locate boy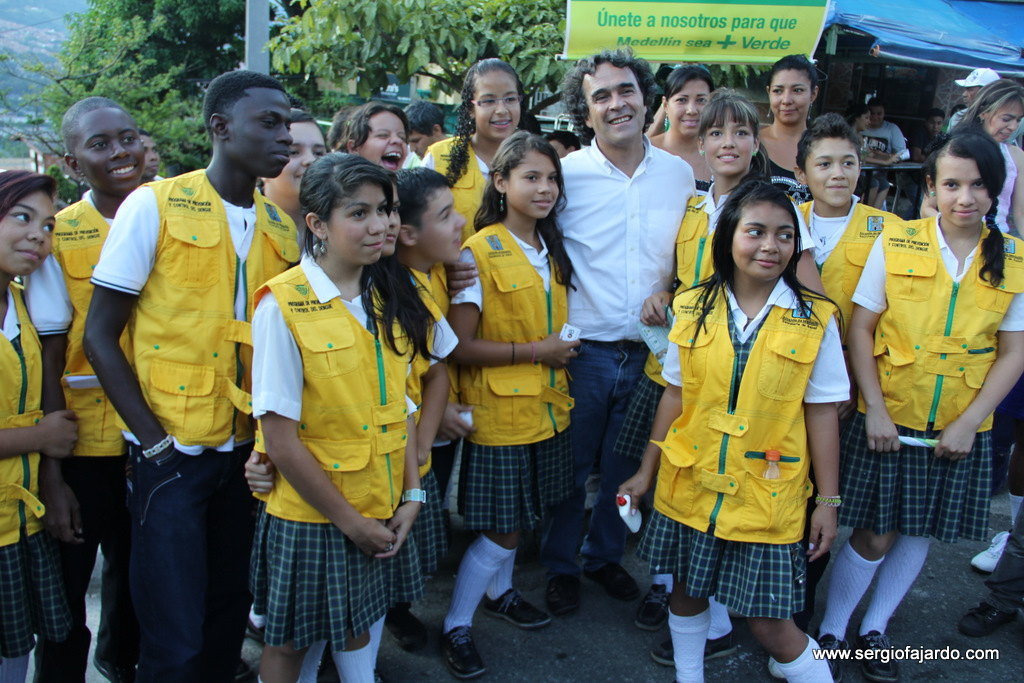
locate(795, 113, 902, 431)
